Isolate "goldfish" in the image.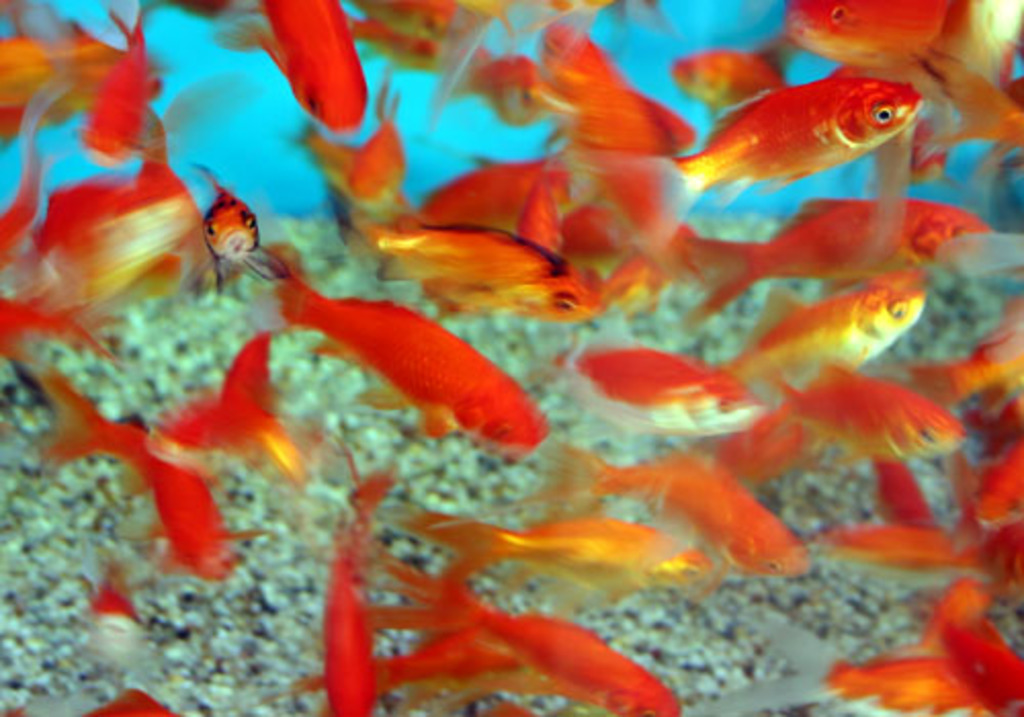
Isolated region: {"x1": 248, "y1": 244, "x2": 549, "y2": 459}.
